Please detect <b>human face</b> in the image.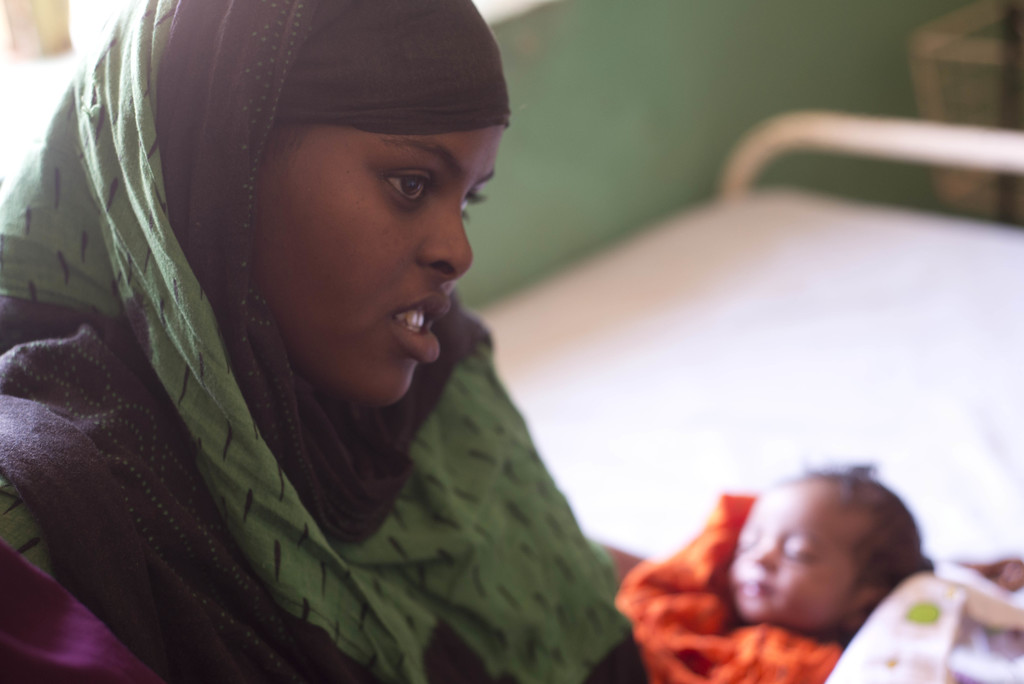
(727,487,851,628).
